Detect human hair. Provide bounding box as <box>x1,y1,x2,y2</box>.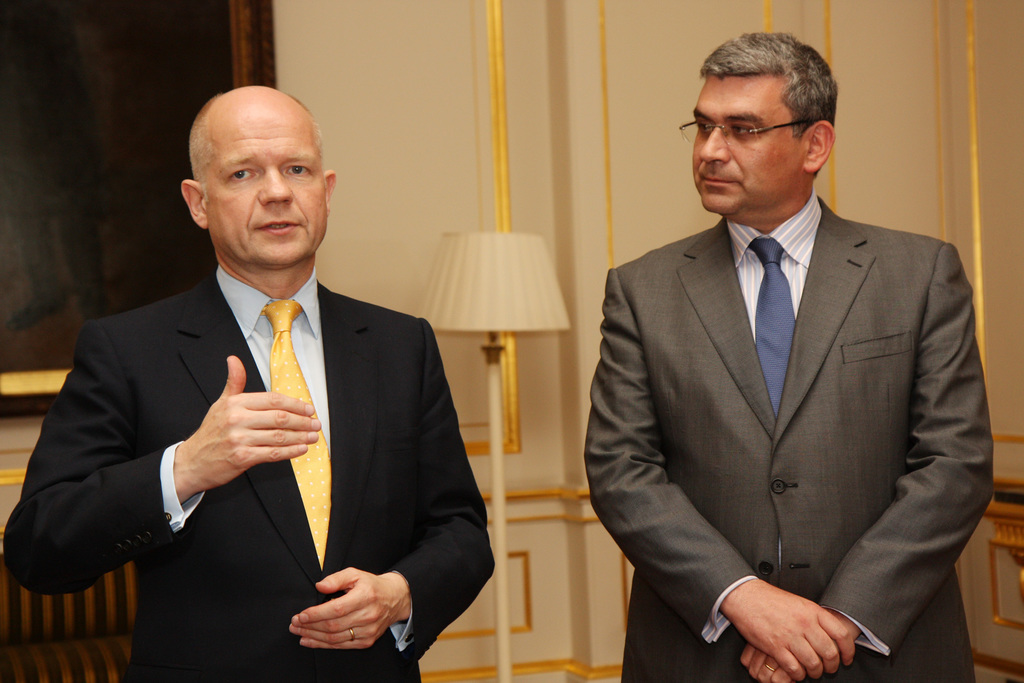
<box>698,32,846,195</box>.
